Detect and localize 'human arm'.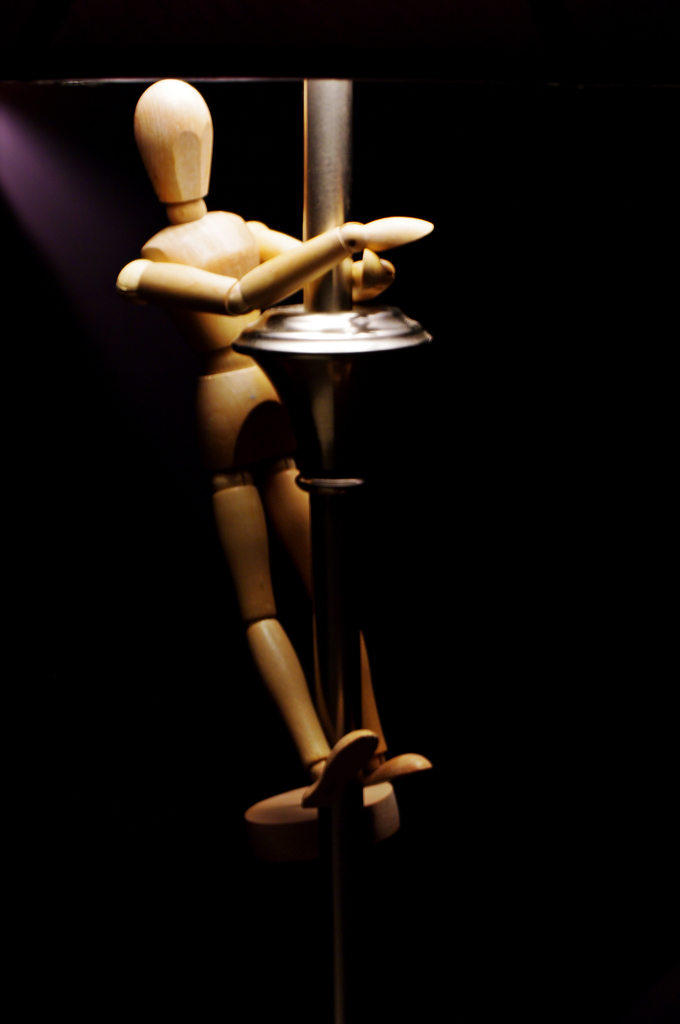
Localized at rect(198, 232, 409, 288).
